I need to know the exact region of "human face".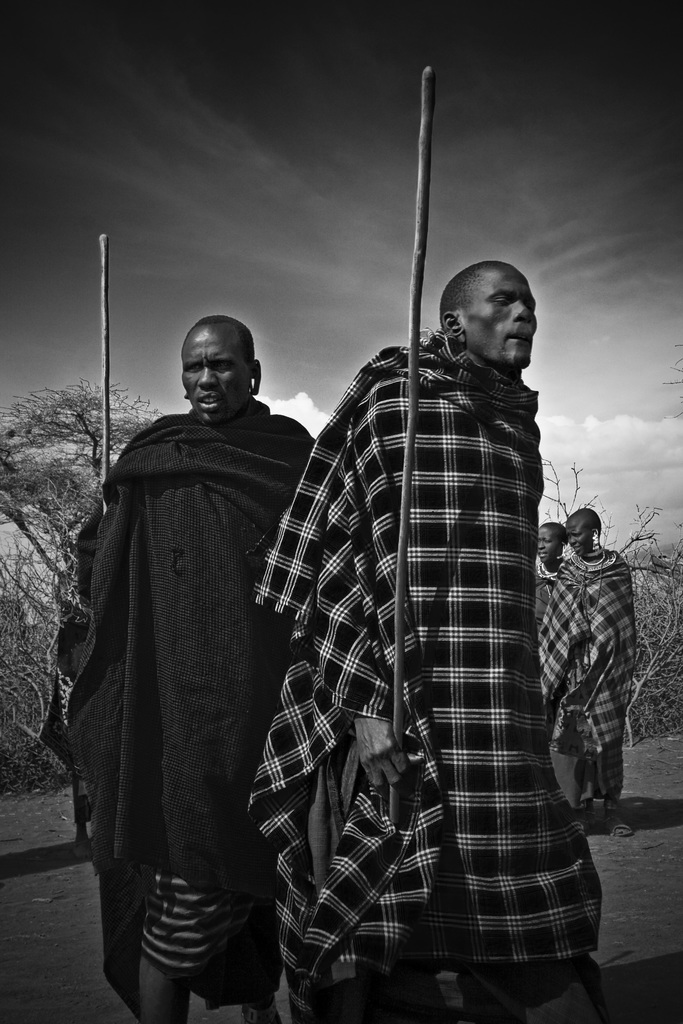
Region: Rect(534, 525, 561, 562).
